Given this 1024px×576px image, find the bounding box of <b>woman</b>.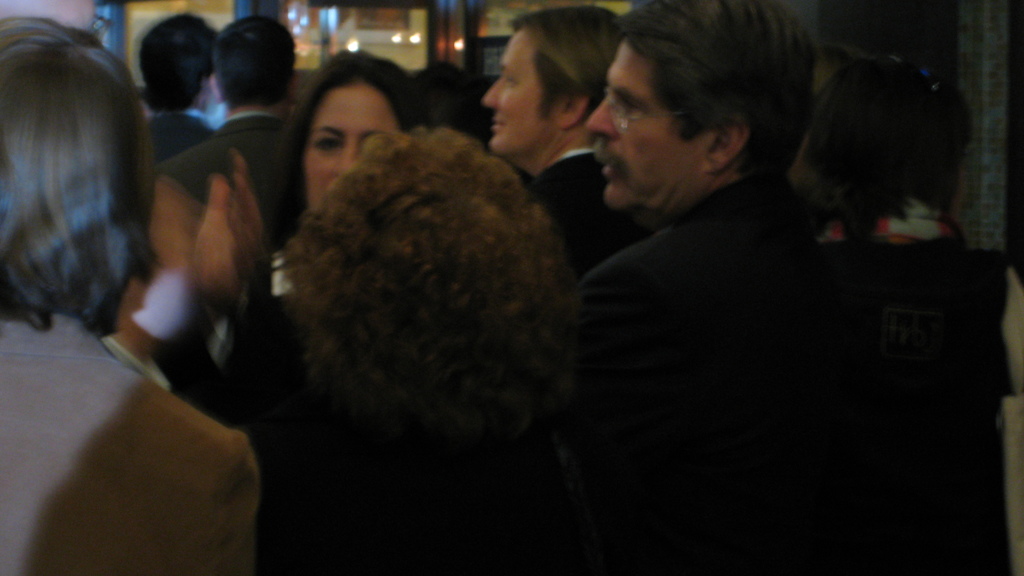
<box>255,41,438,292</box>.
